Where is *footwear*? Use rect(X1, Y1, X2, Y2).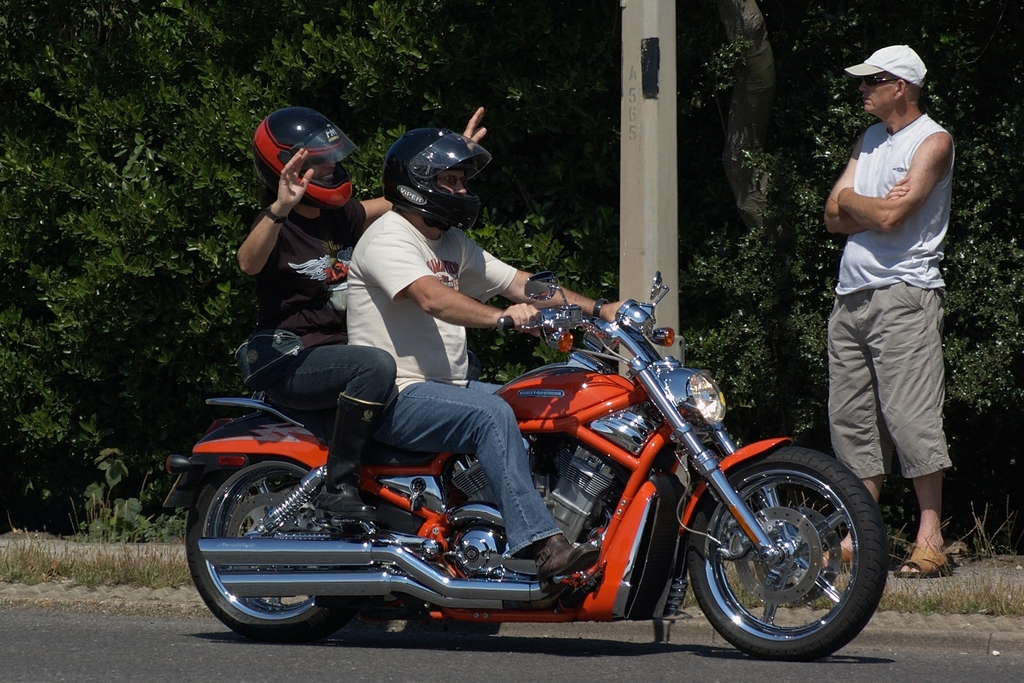
rect(306, 477, 364, 520).
